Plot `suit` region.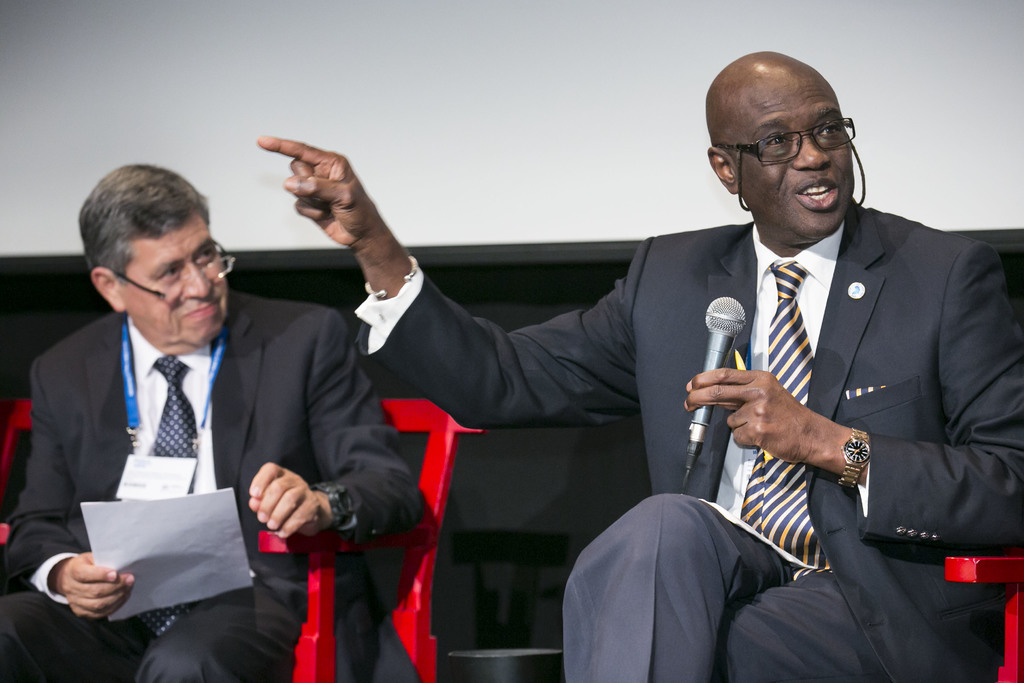
Plotted at {"x1": 367, "y1": 217, "x2": 1023, "y2": 682}.
